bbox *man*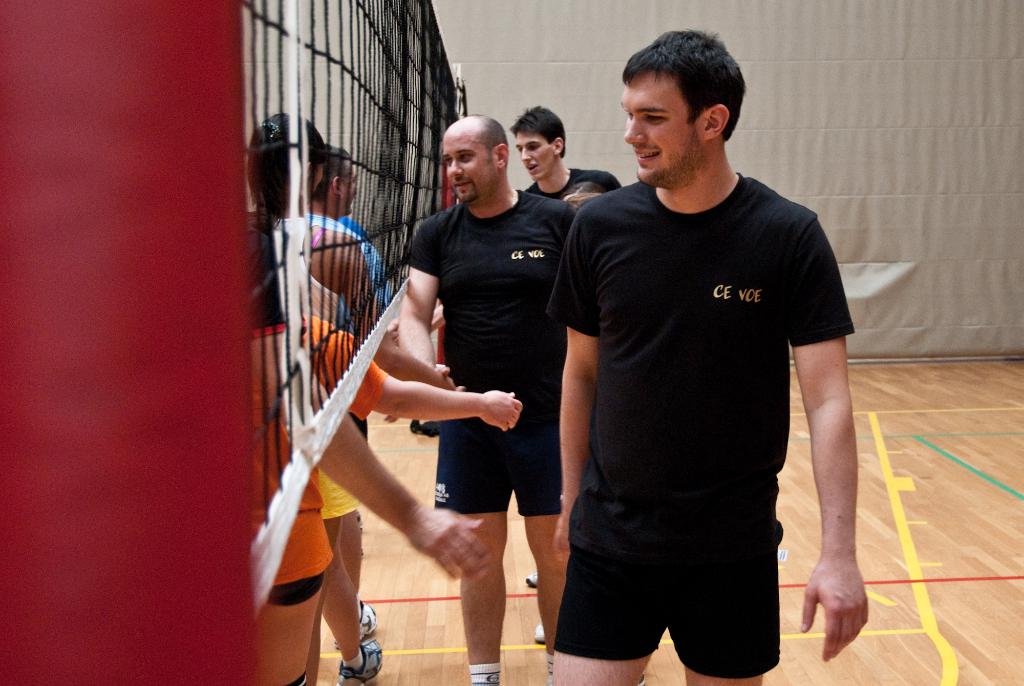
locate(511, 106, 619, 198)
